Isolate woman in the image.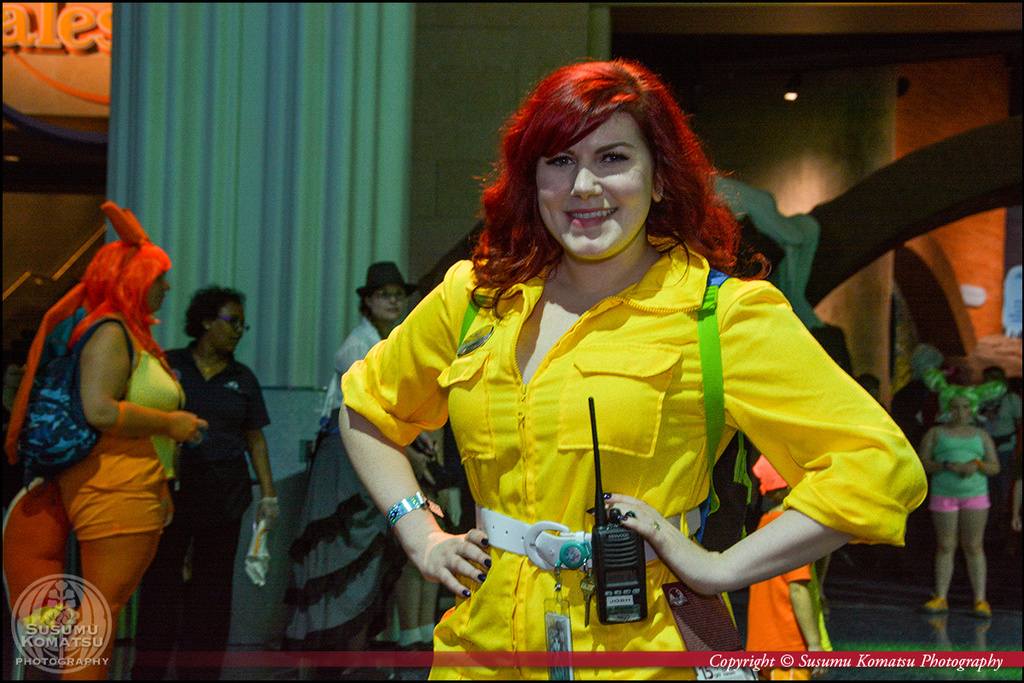
Isolated region: region(922, 347, 1004, 616).
